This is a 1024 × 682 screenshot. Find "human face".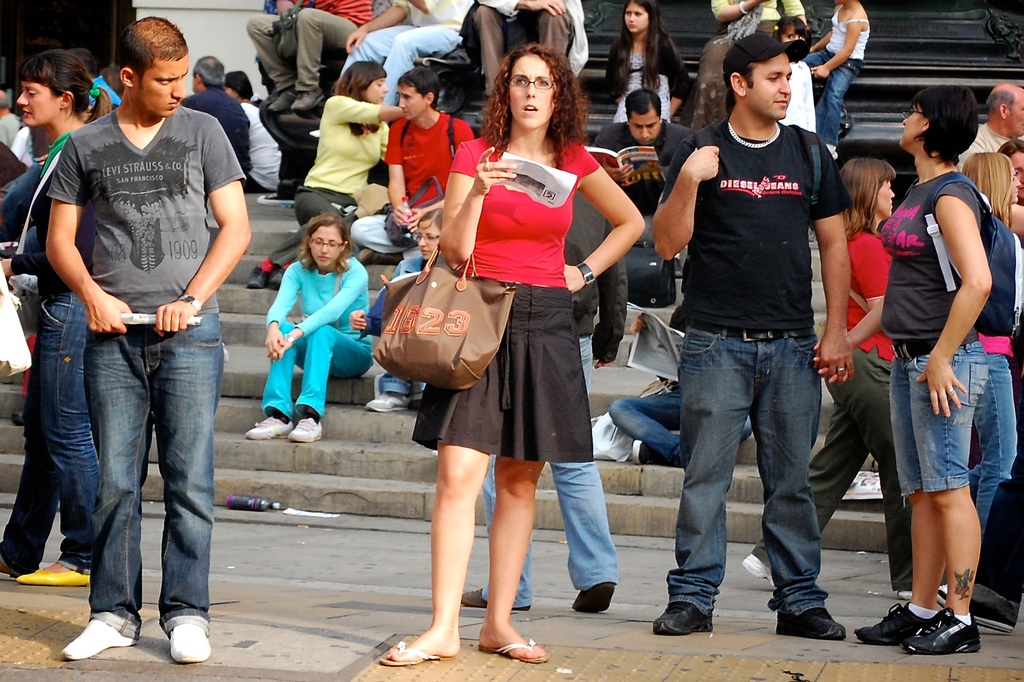
Bounding box: (506,51,554,134).
